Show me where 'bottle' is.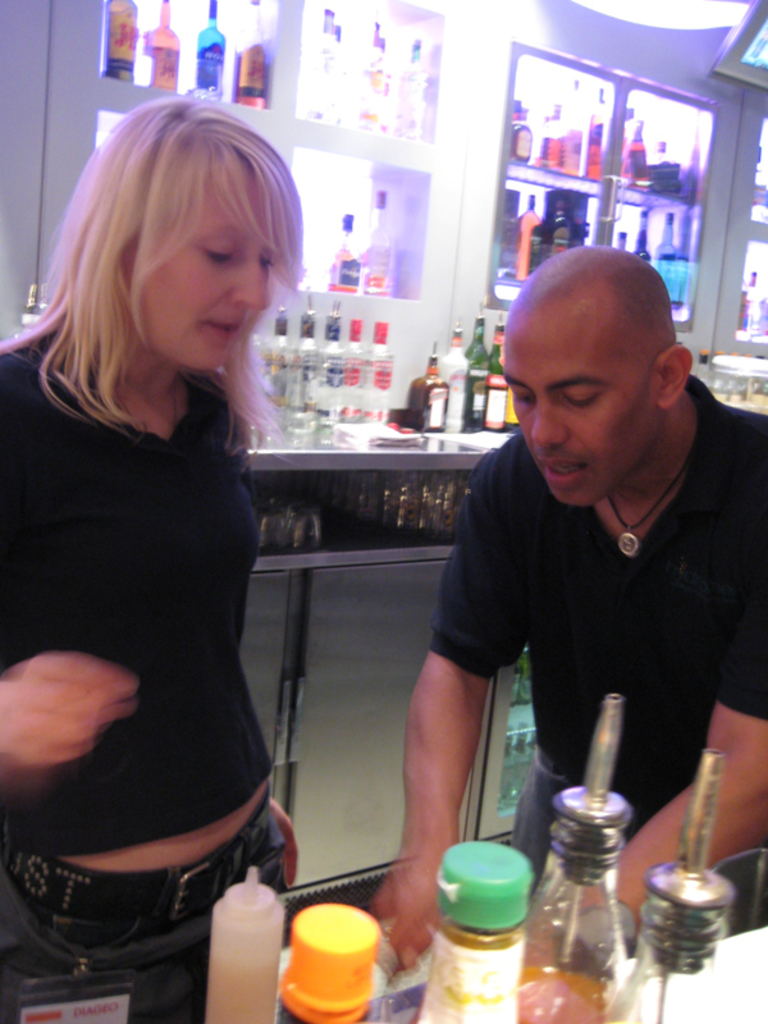
'bottle' is at 357/189/399/288.
